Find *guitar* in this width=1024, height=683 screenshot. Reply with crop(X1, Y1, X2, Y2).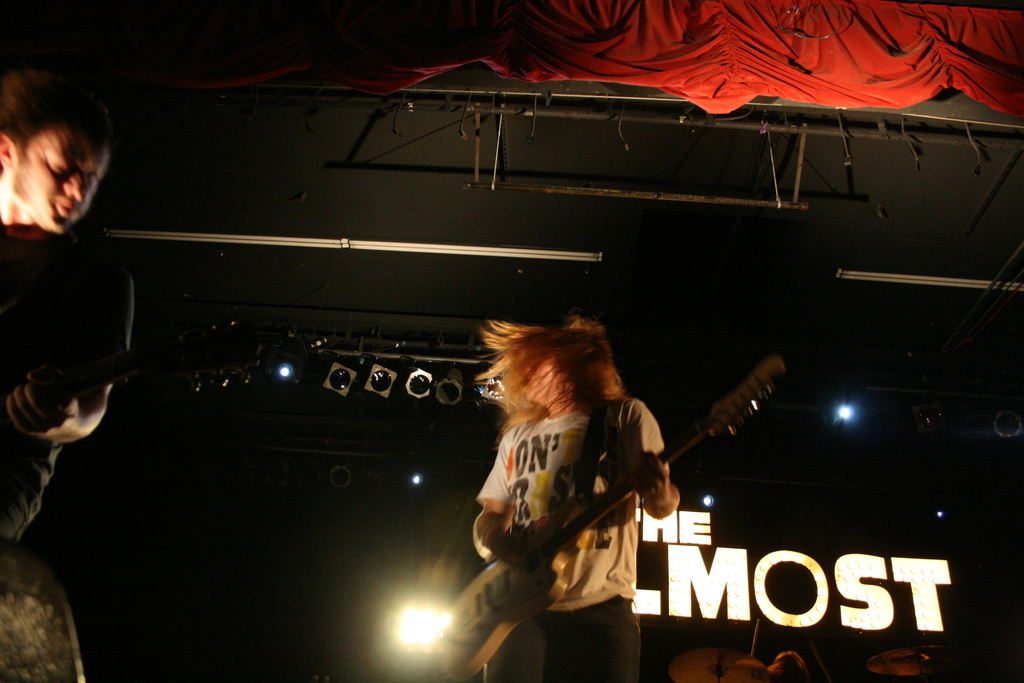
crop(0, 303, 262, 471).
